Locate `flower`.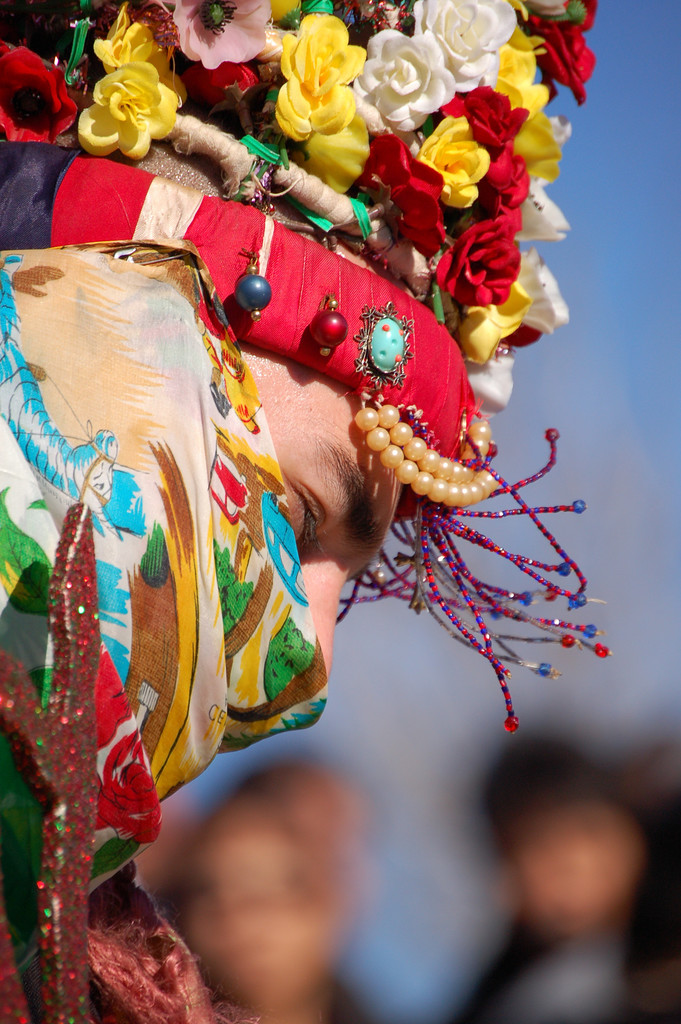
Bounding box: left=0, top=43, right=84, bottom=148.
